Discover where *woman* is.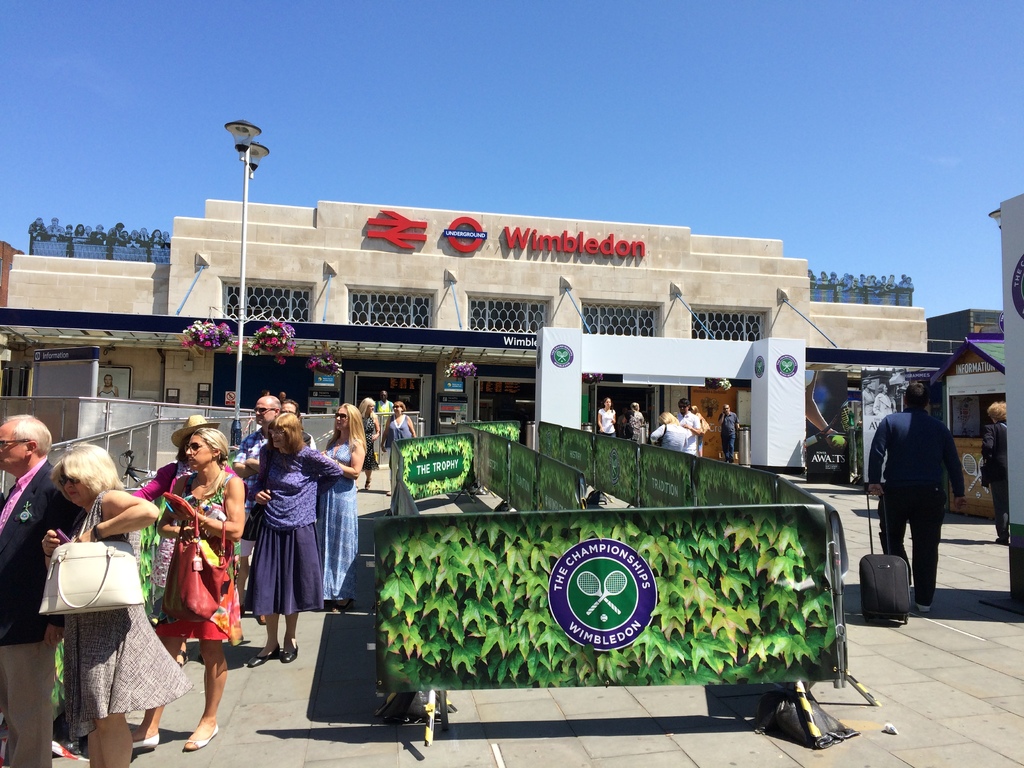
Discovered at left=42, top=444, right=191, bottom=767.
